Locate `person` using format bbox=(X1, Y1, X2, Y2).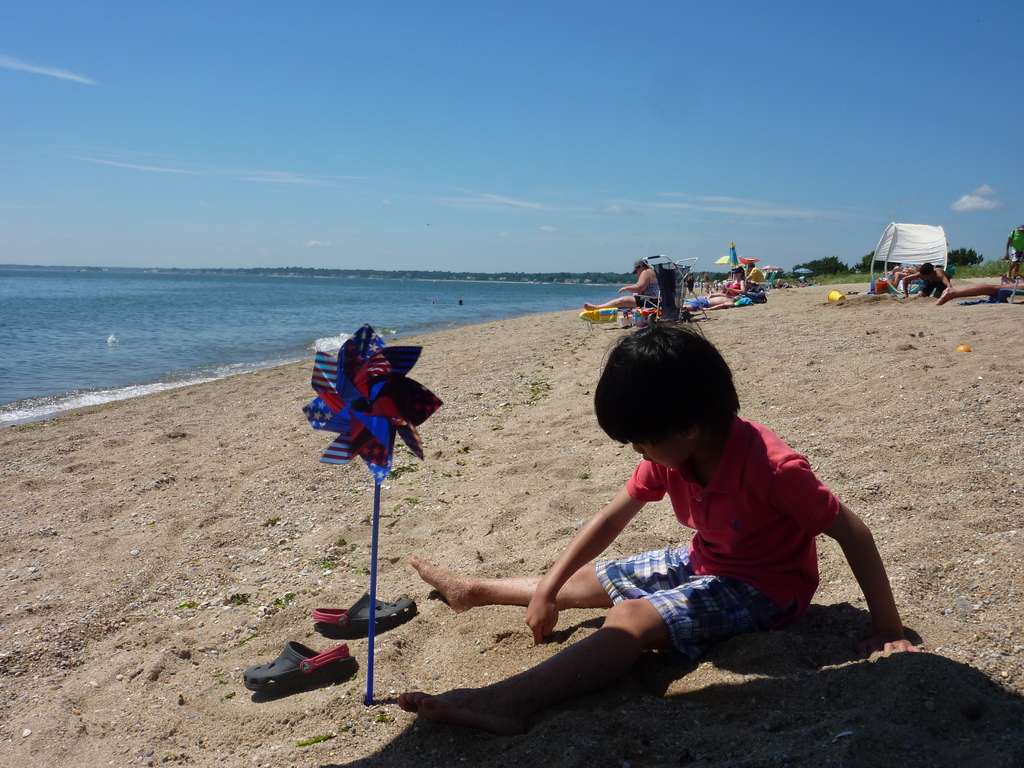
bbox=(535, 325, 886, 701).
